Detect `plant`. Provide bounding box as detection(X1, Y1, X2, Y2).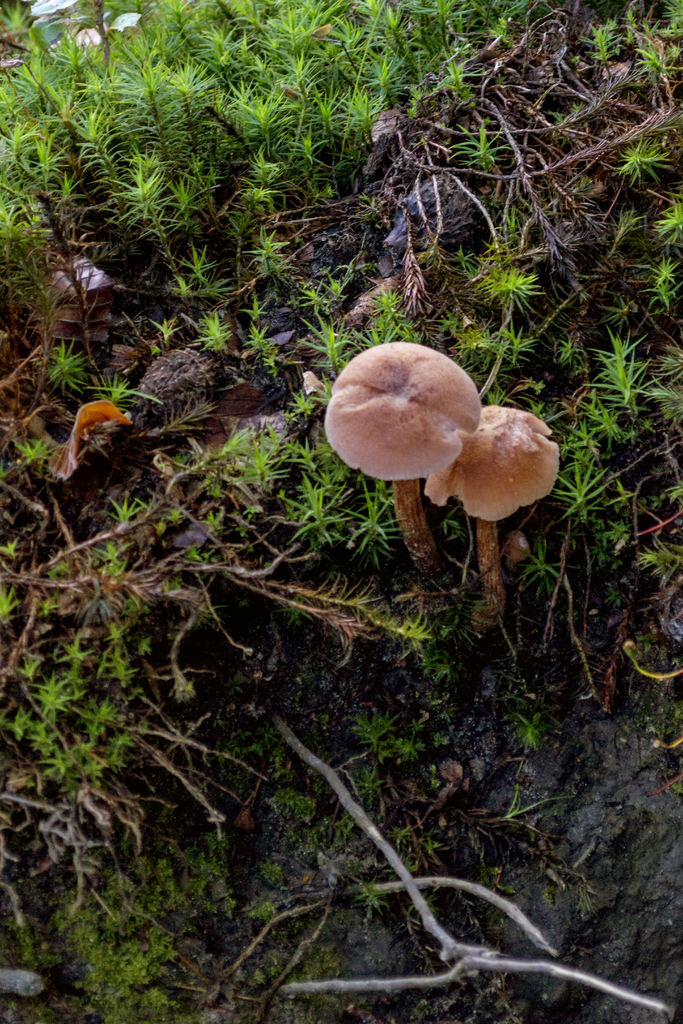
detection(324, 342, 561, 632).
